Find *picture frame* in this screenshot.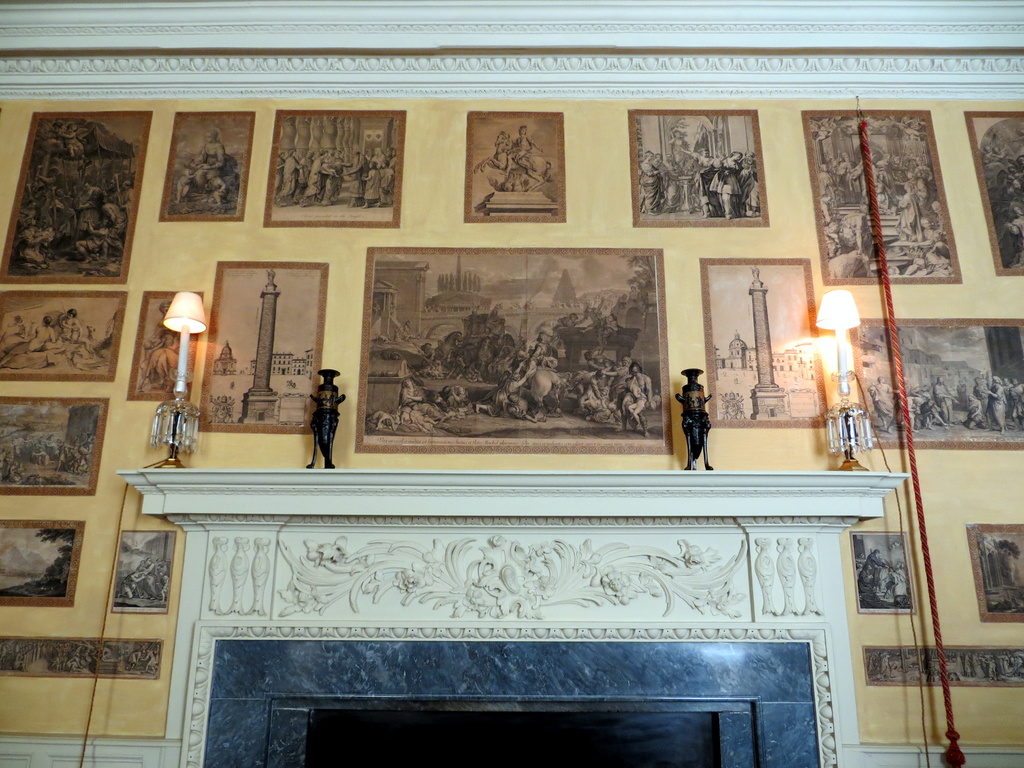
The bounding box for *picture frame* is <region>127, 289, 207, 402</region>.
